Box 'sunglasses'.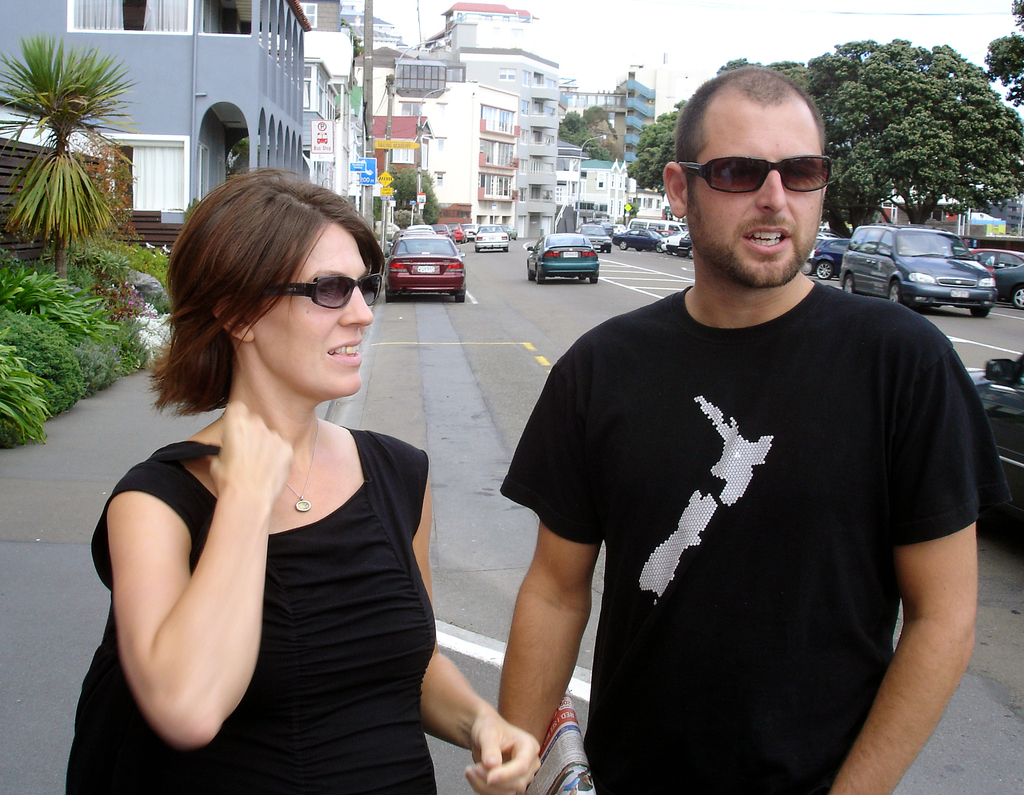
pyautogui.locateOnScreen(678, 154, 833, 195).
